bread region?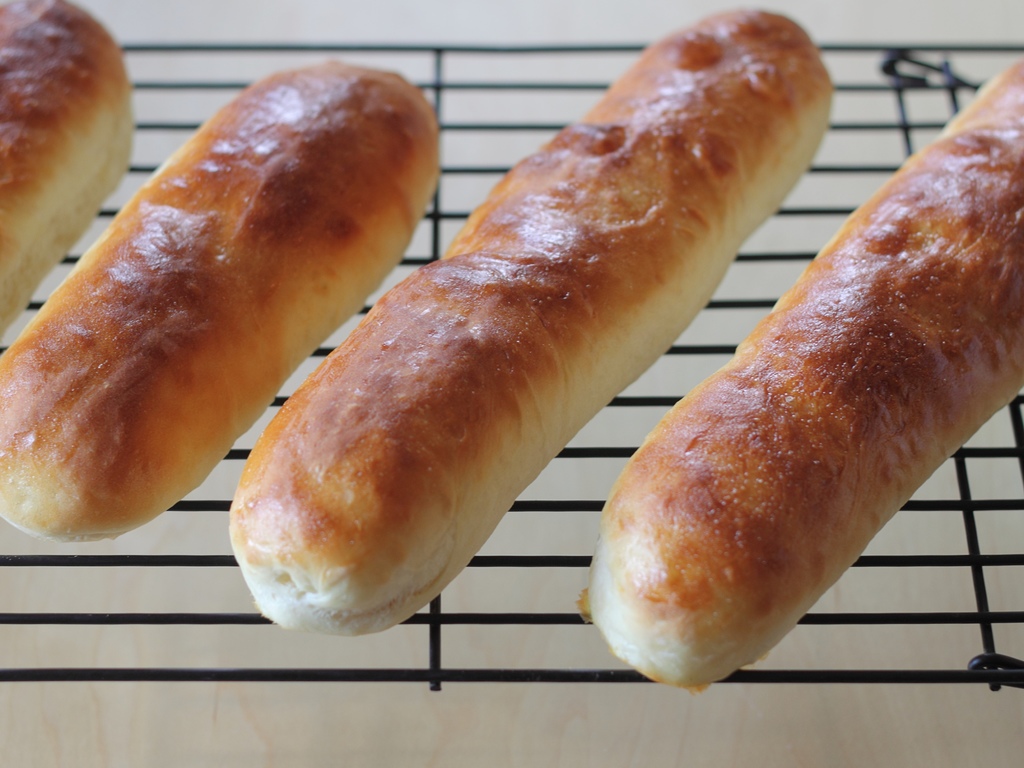
{"left": 0, "top": 0, "right": 133, "bottom": 339}
